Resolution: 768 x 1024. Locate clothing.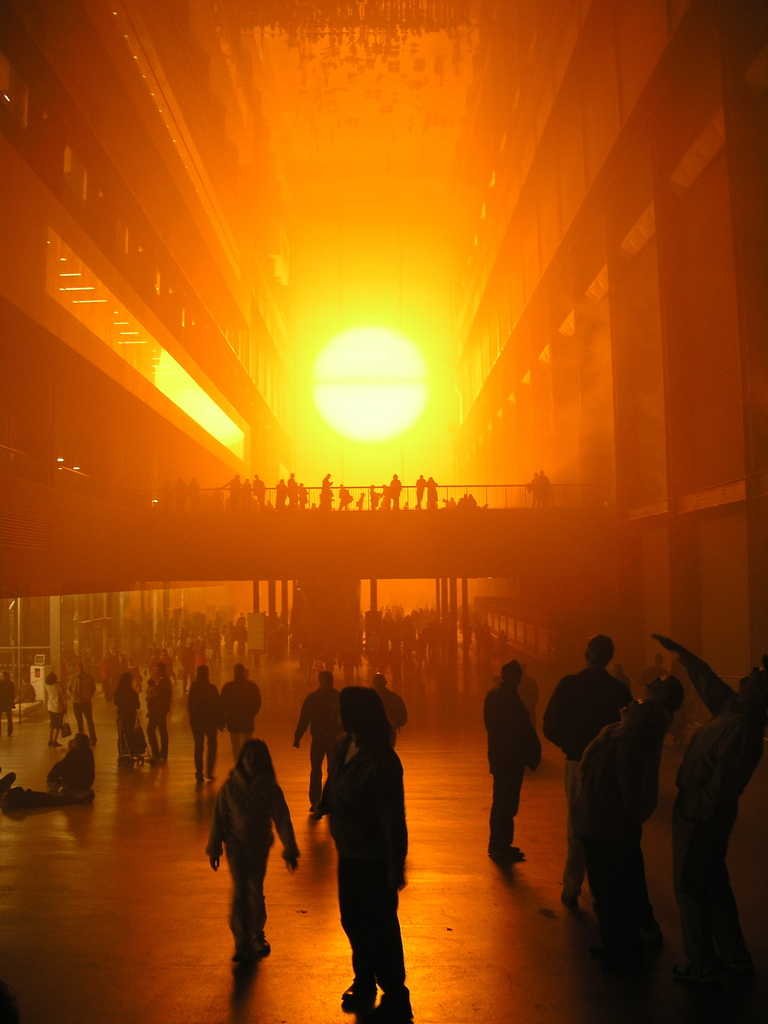
bbox=(292, 684, 347, 813).
